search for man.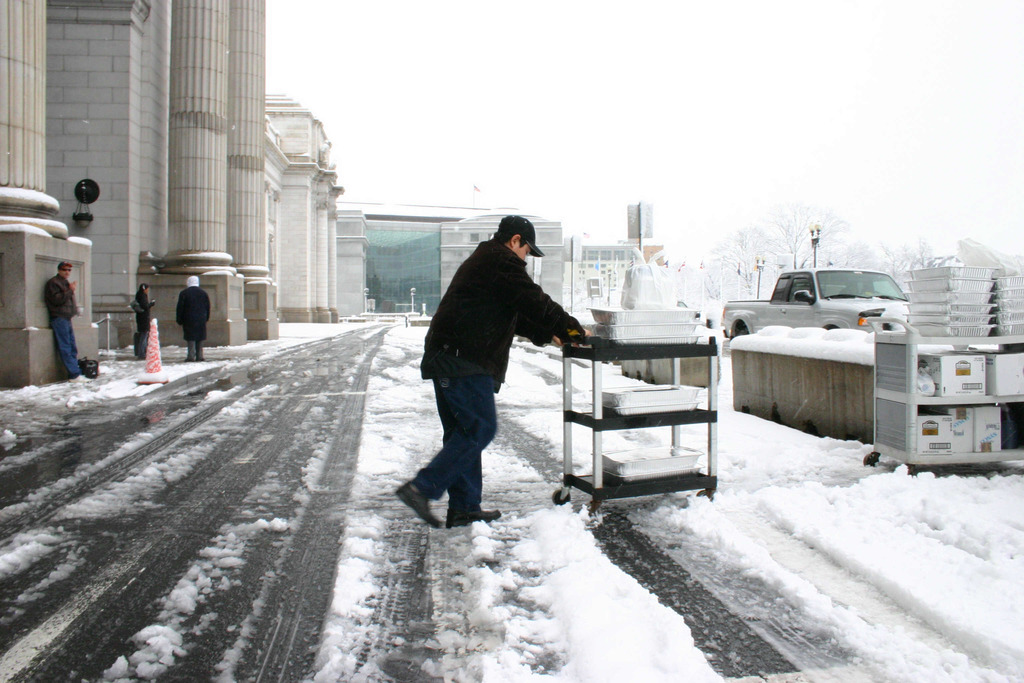
Found at x1=174, y1=278, x2=210, y2=356.
